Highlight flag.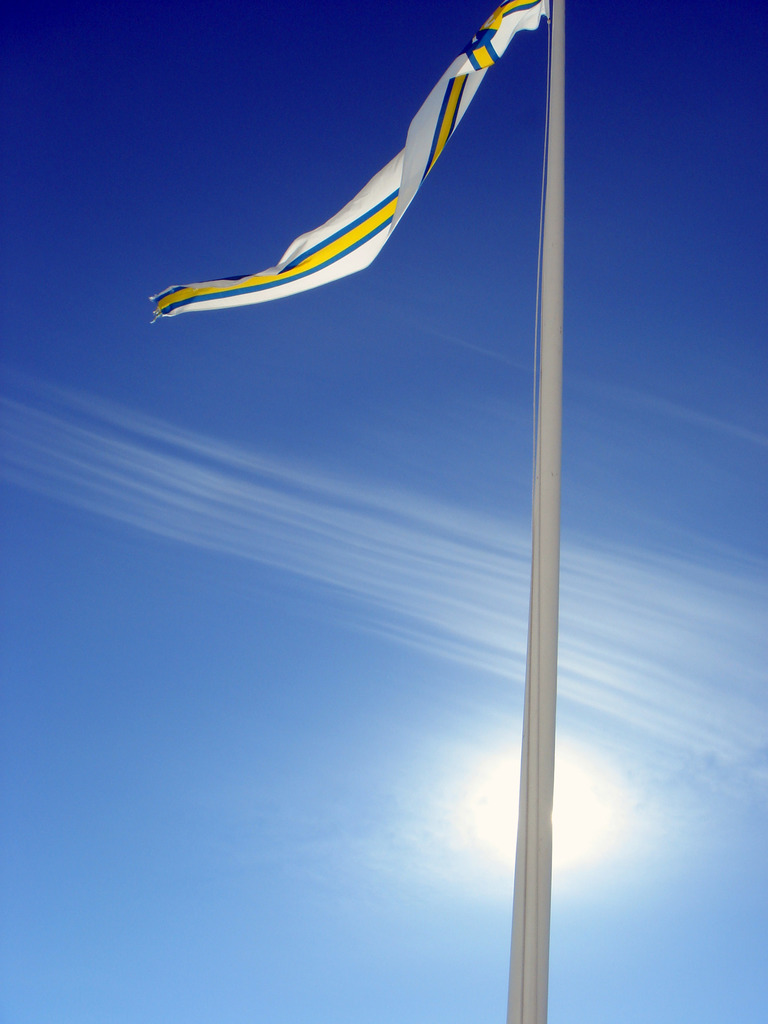
Highlighted region: (167,12,551,325).
